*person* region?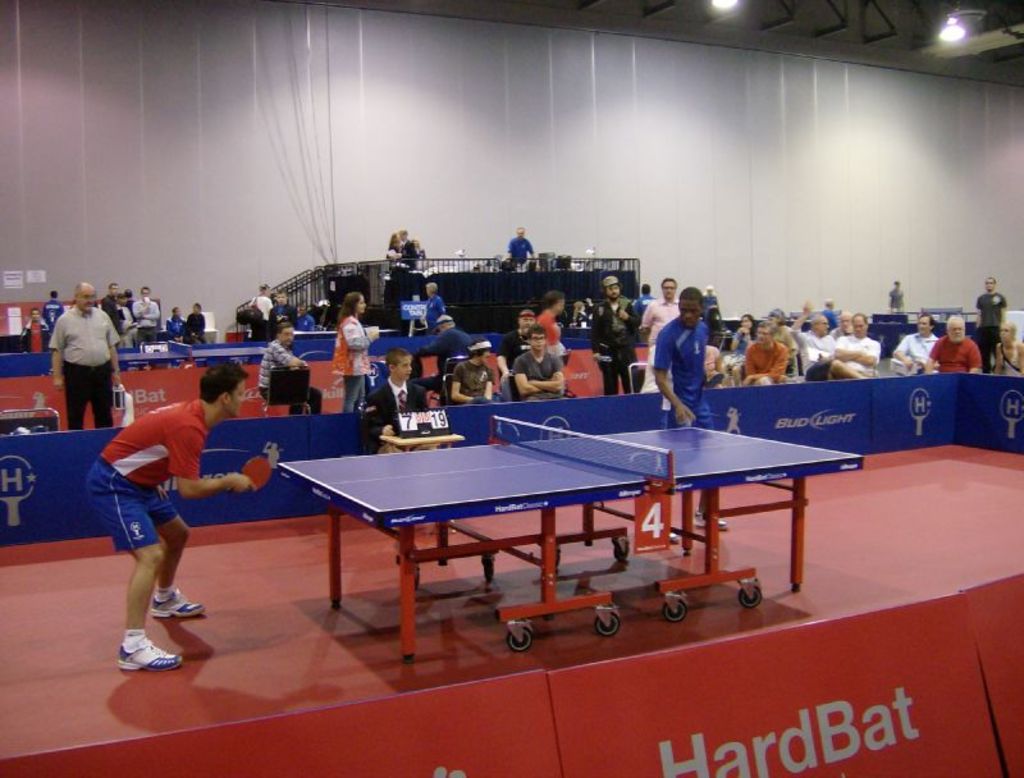
(827, 316, 874, 375)
